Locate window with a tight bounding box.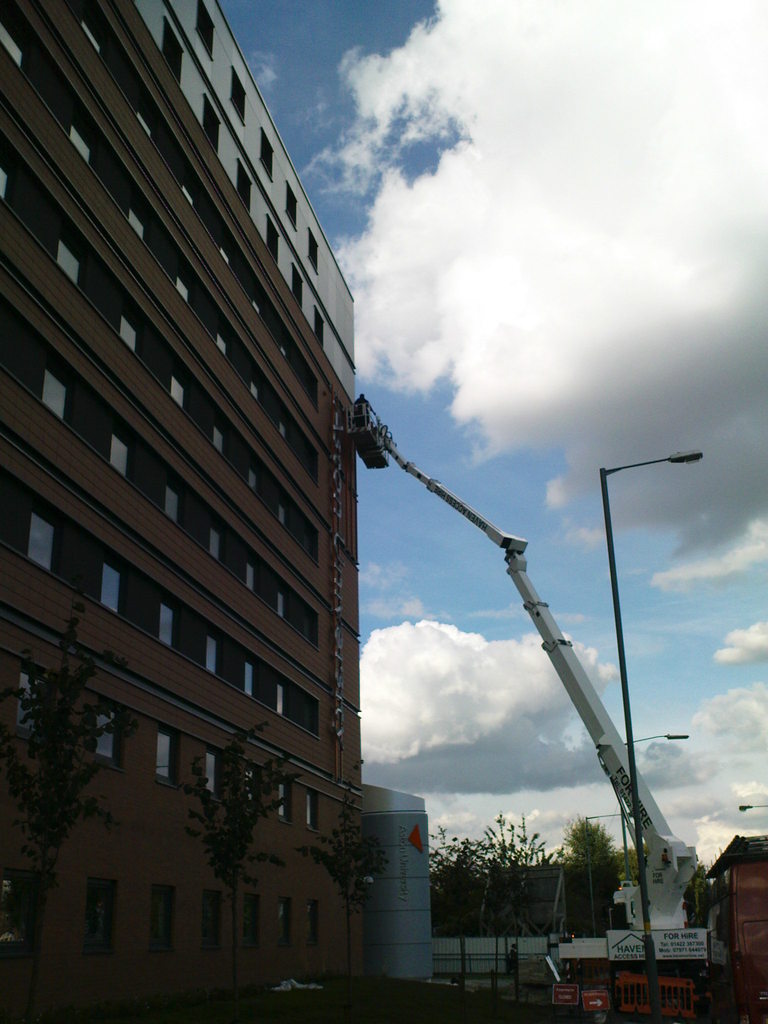
275,776,294,829.
